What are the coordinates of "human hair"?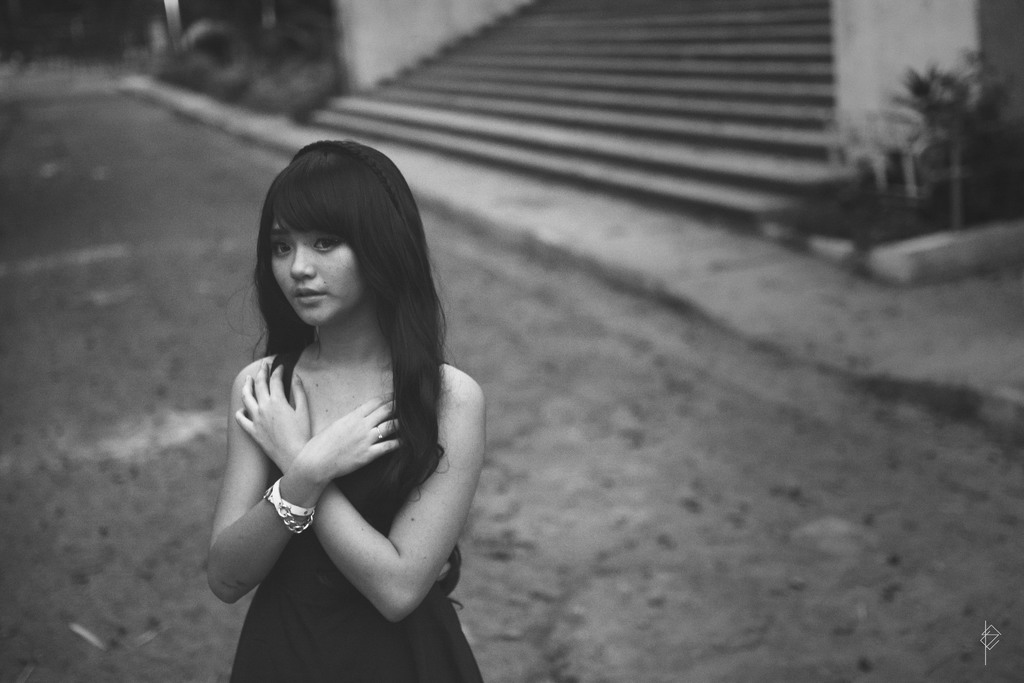
[left=244, top=128, right=476, bottom=470].
